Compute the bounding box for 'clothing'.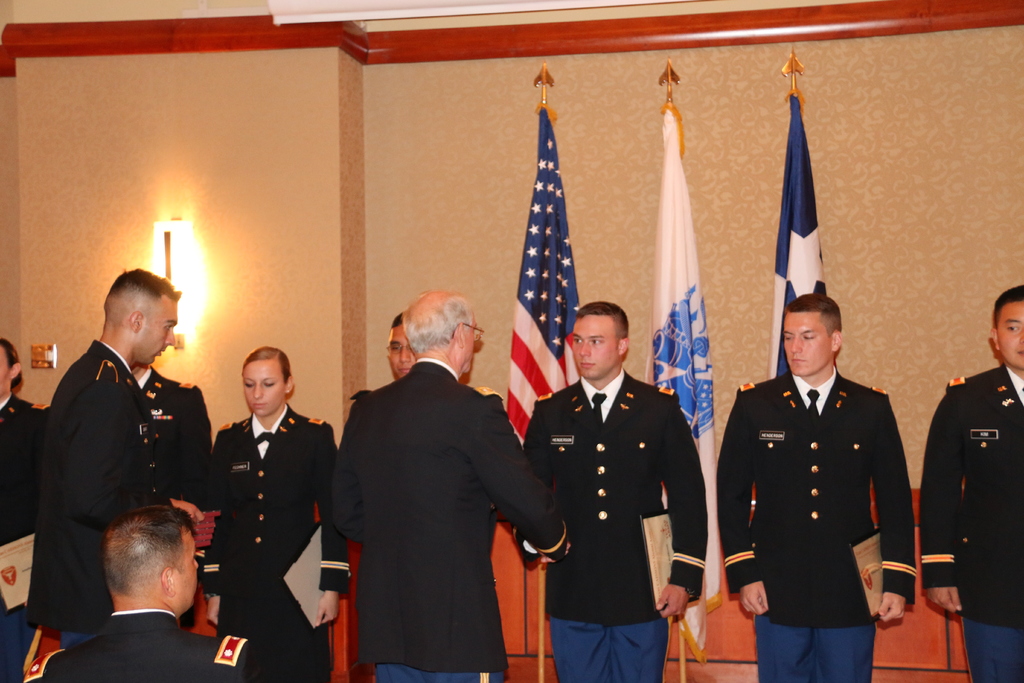
[142,364,201,509].
